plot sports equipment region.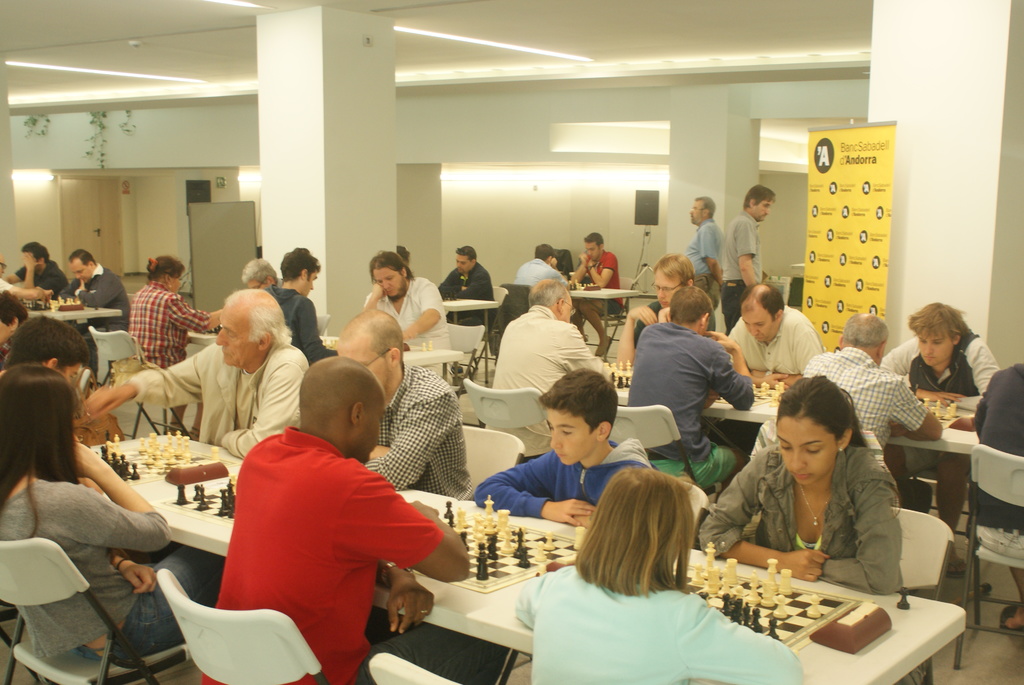
Plotted at (left=317, top=327, right=340, bottom=352).
